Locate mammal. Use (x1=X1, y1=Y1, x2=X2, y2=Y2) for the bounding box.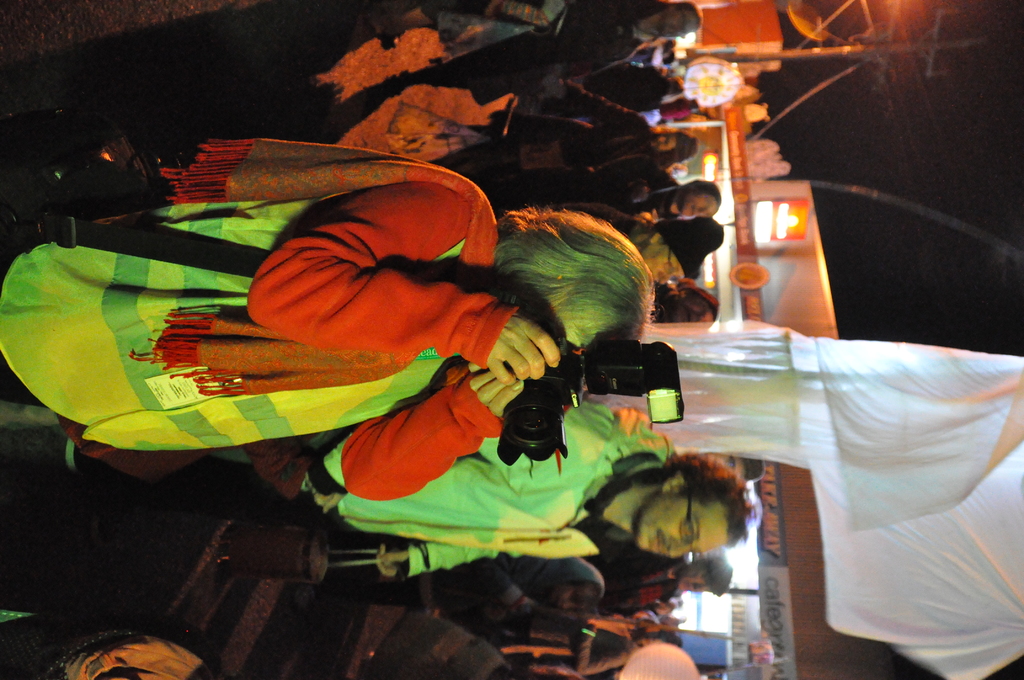
(x1=0, y1=167, x2=661, y2=501).
